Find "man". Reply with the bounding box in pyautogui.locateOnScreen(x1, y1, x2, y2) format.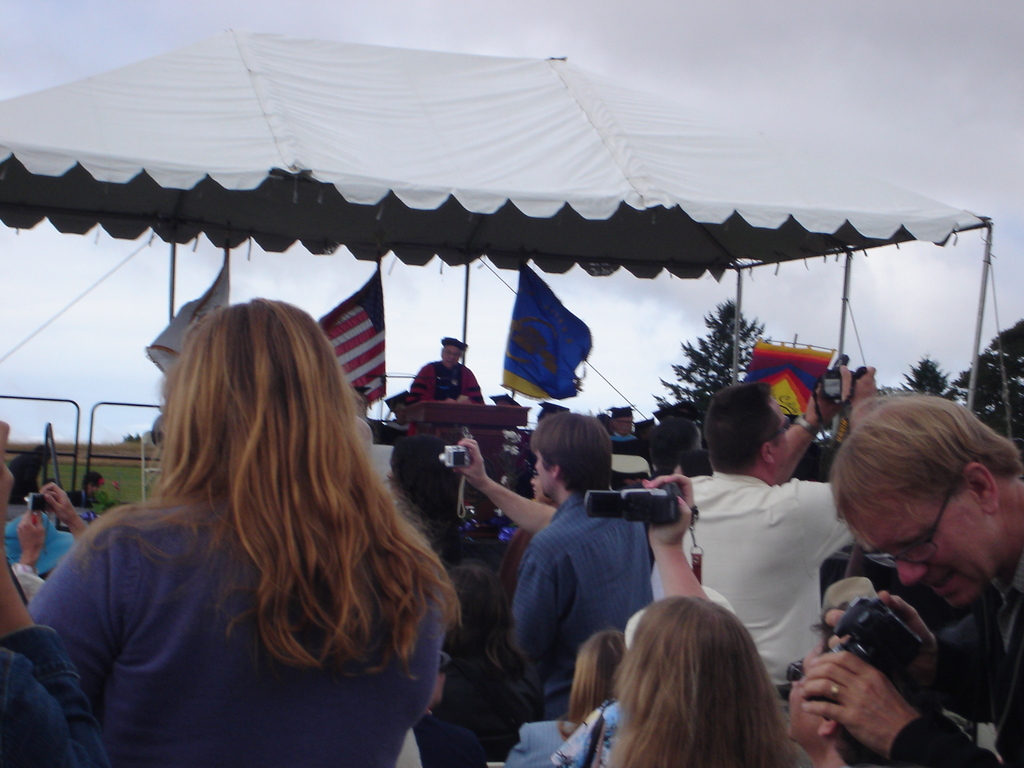
pyautogui.locateOnScreen(802, 395, 1023, 767).
